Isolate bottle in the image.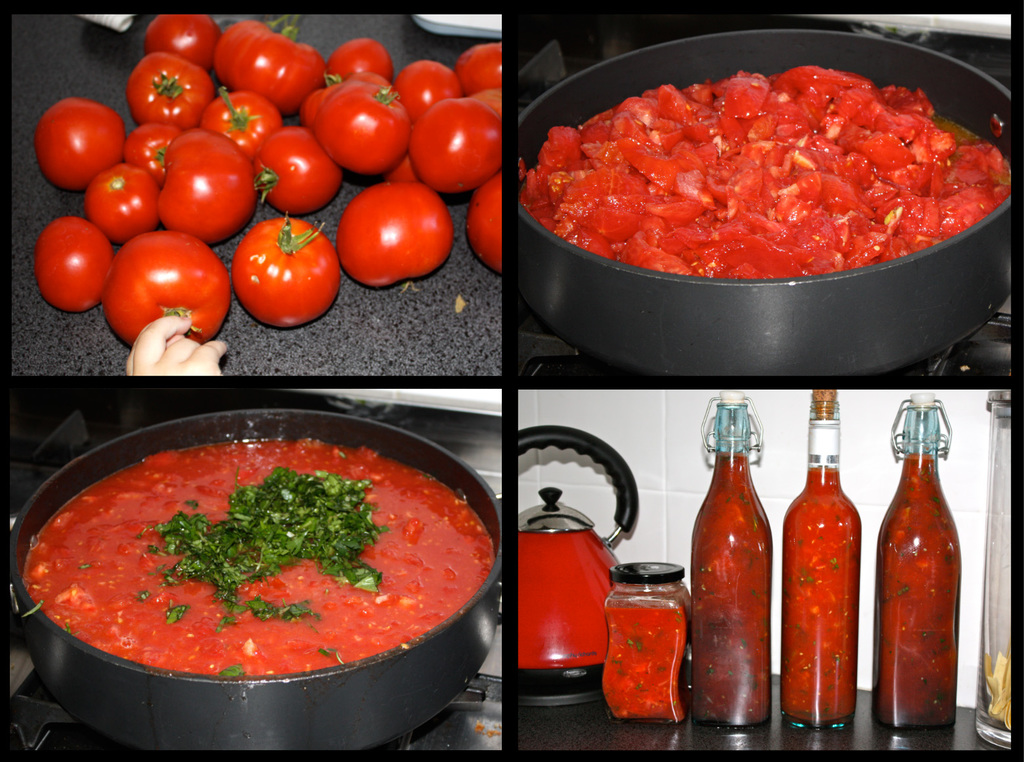
Isolated region: 603 556 695 728.
